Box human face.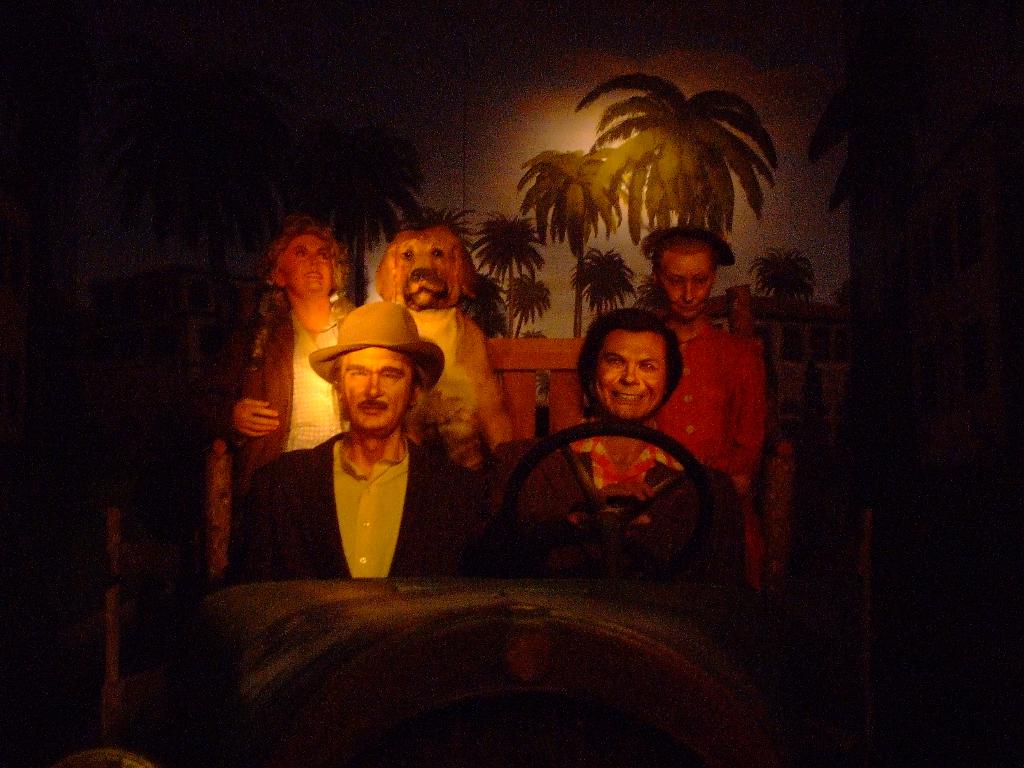
663:252:712:315.
